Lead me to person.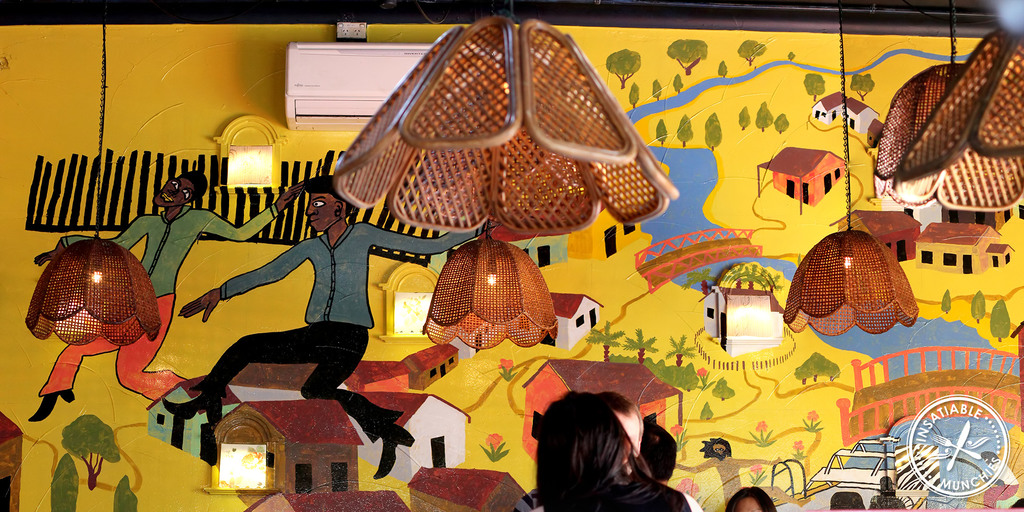
Lead to crop(868, 473, 906, 511).
